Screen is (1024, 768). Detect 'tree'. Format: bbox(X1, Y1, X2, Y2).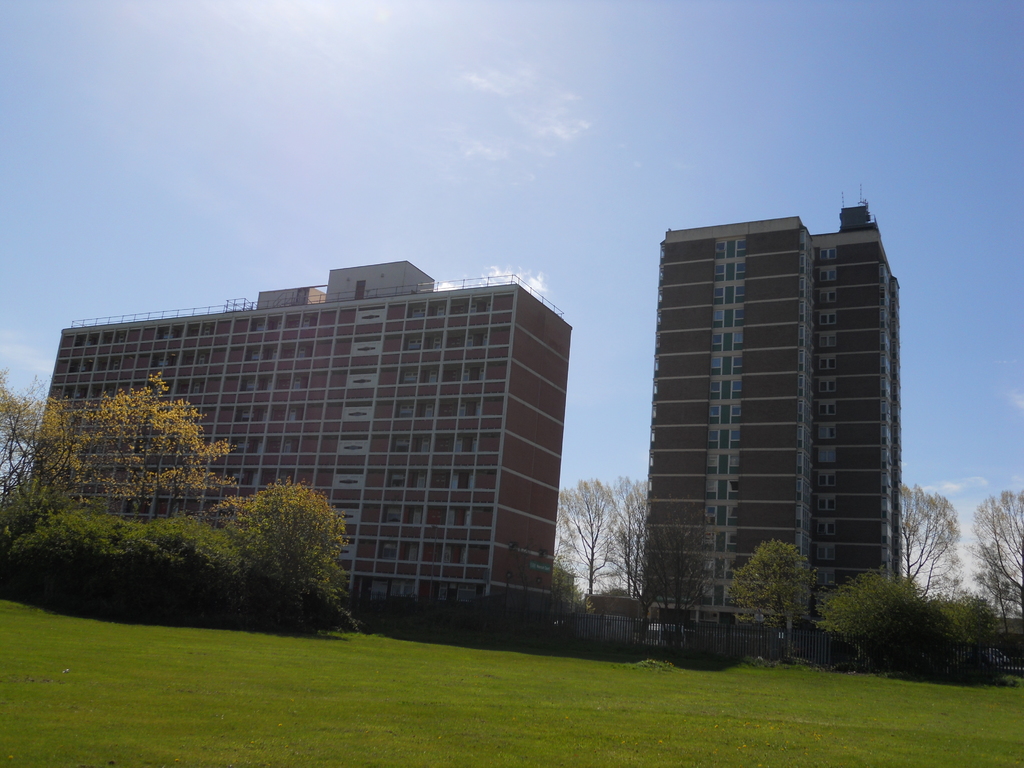
bbox(0, 362, 236, 522).
